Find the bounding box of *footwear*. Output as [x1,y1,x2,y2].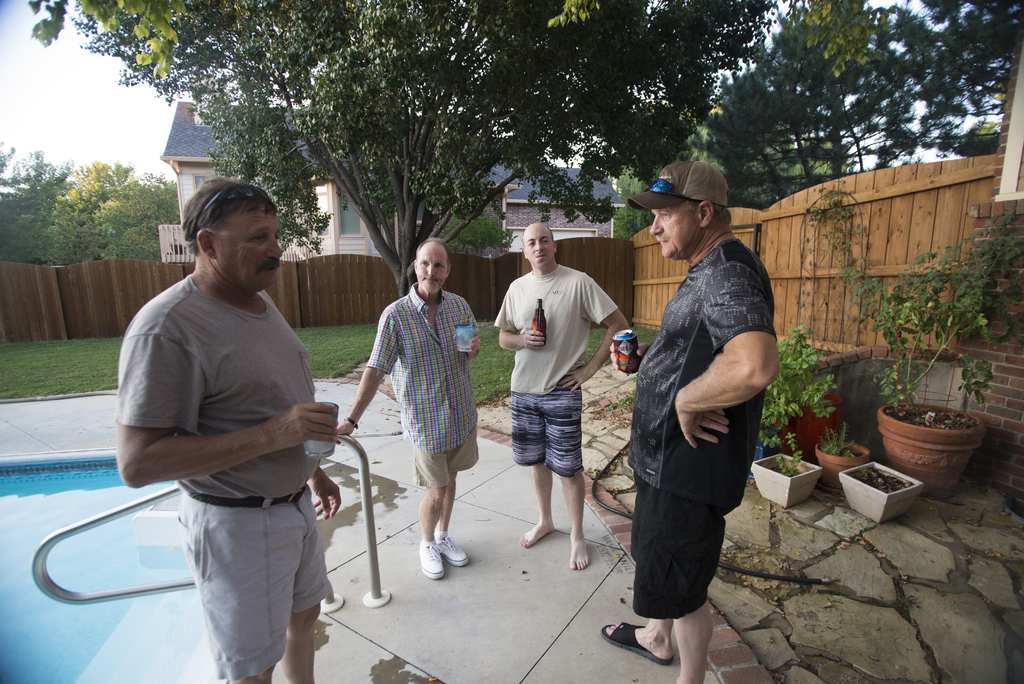
[426,530,473,565].
